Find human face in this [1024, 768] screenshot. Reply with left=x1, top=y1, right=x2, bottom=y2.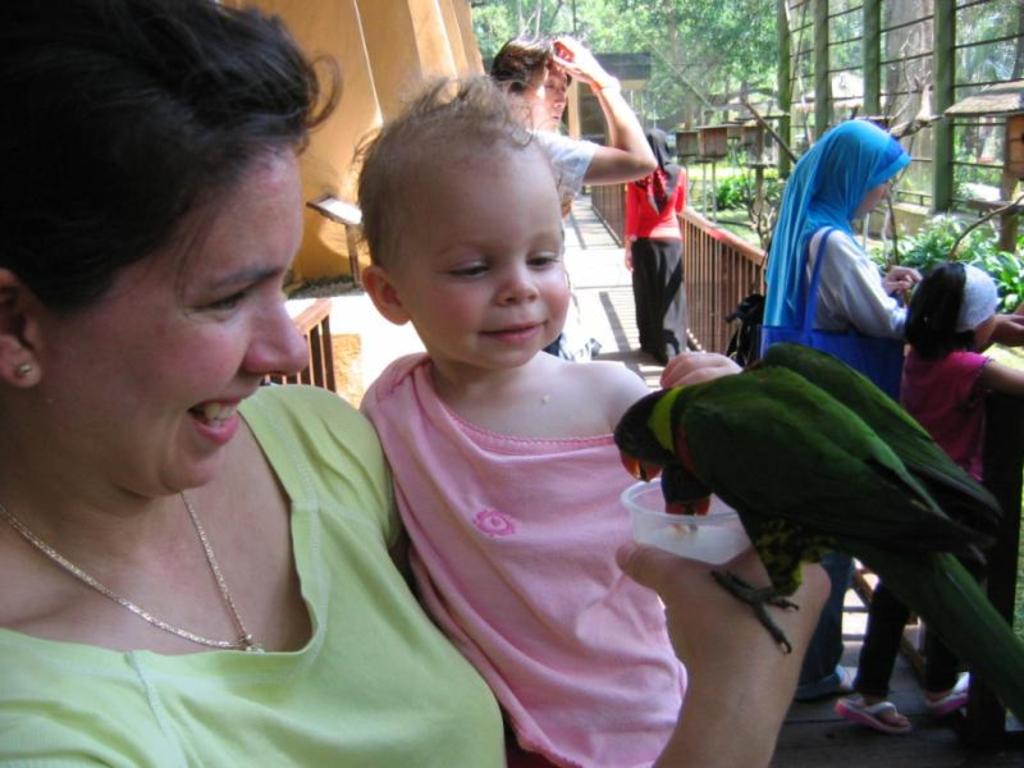
left=969, top=312, right=1000, bottom=347.
